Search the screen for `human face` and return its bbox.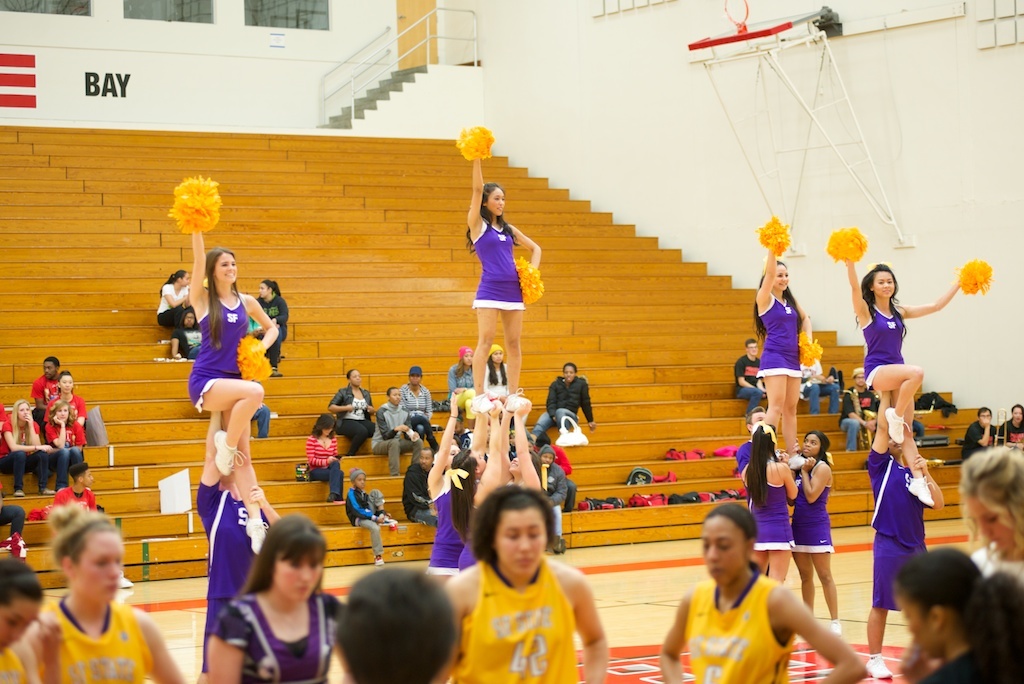
Found: [980,405,992,425].
